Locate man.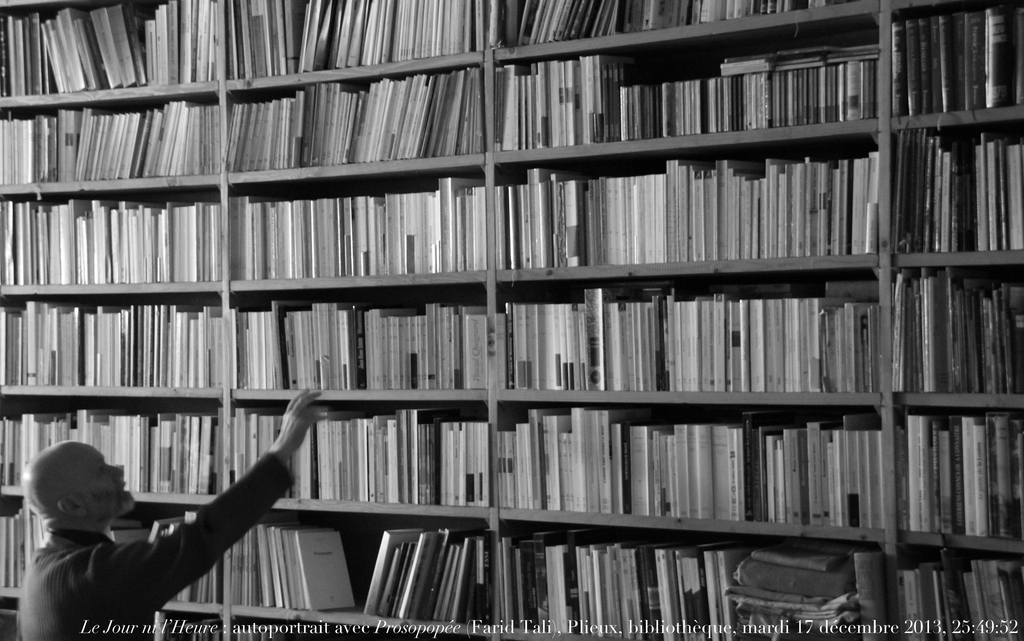
Bounding box: detection(19, 385, 337, 636).
